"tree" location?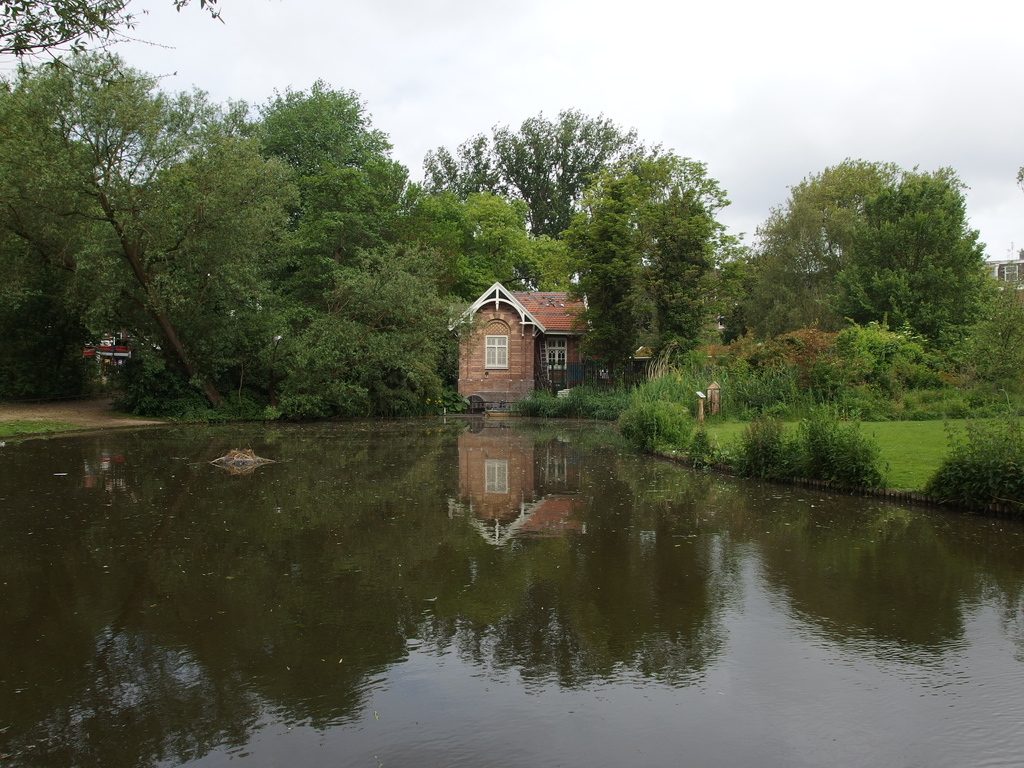
l=0, t=0, r=403, b=433
